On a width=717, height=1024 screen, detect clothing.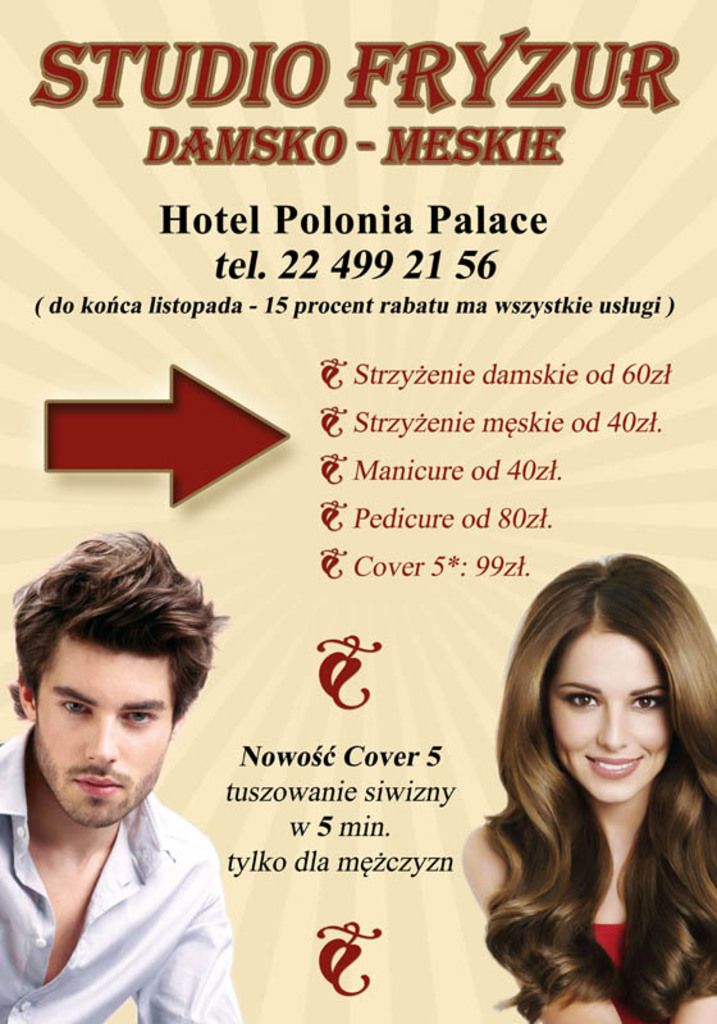
<bbox>4, 755, 246, 1012</bbox>.
